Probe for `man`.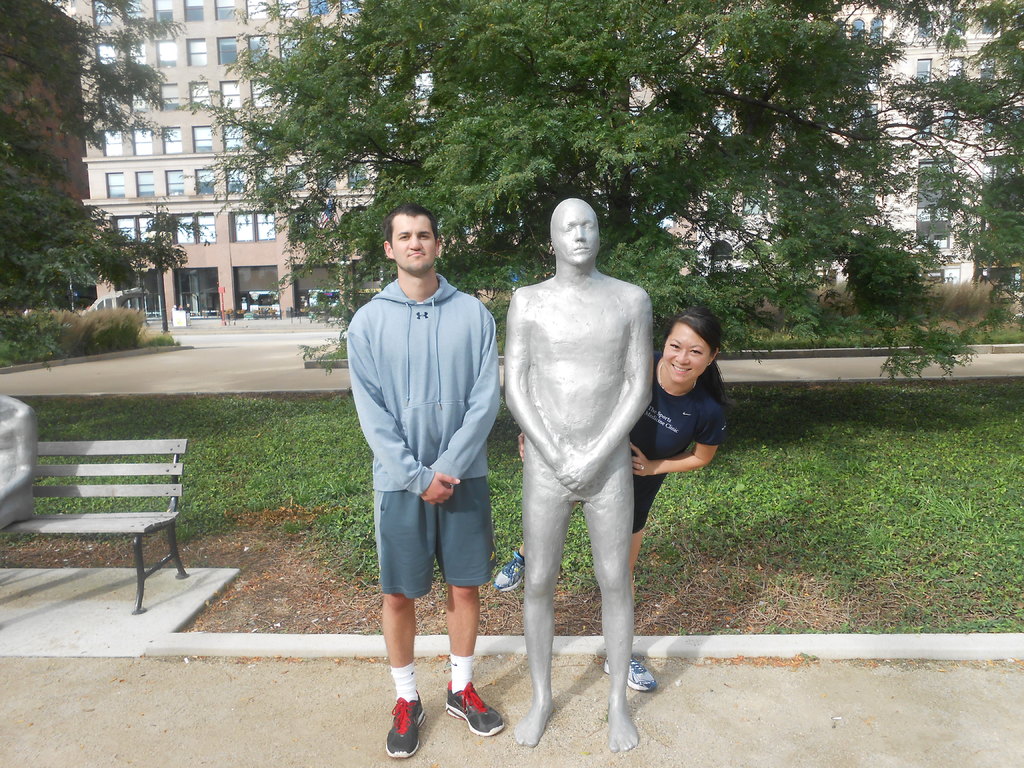
Probe result: box(346, 185, 504, 727).
